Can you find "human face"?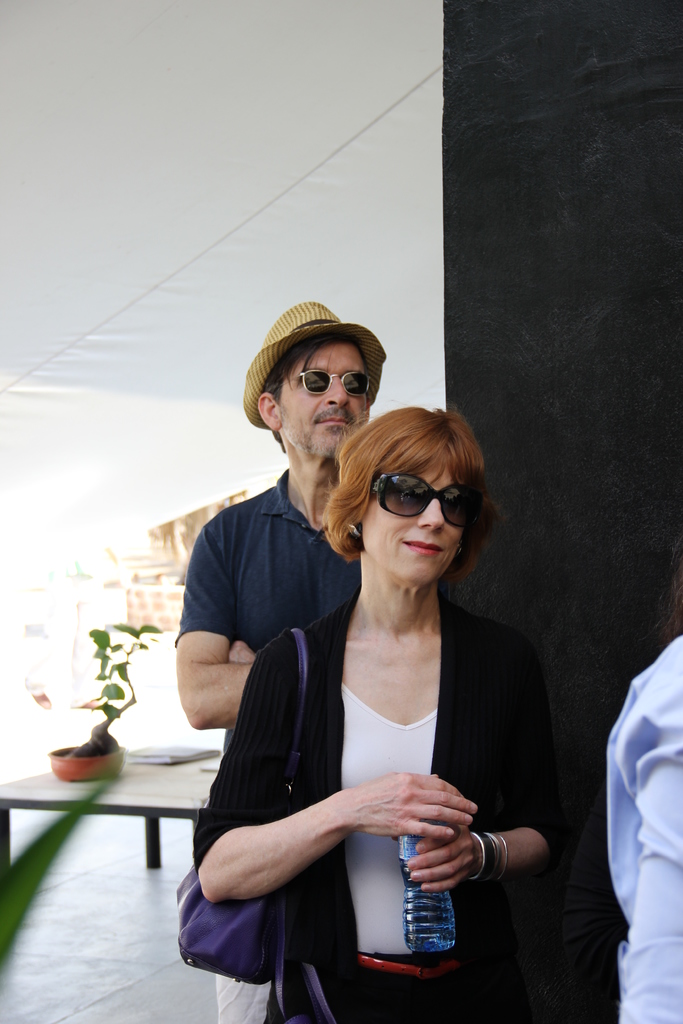
Yes, bounding box: (left=277, top=346, right=370, bottom=451).
